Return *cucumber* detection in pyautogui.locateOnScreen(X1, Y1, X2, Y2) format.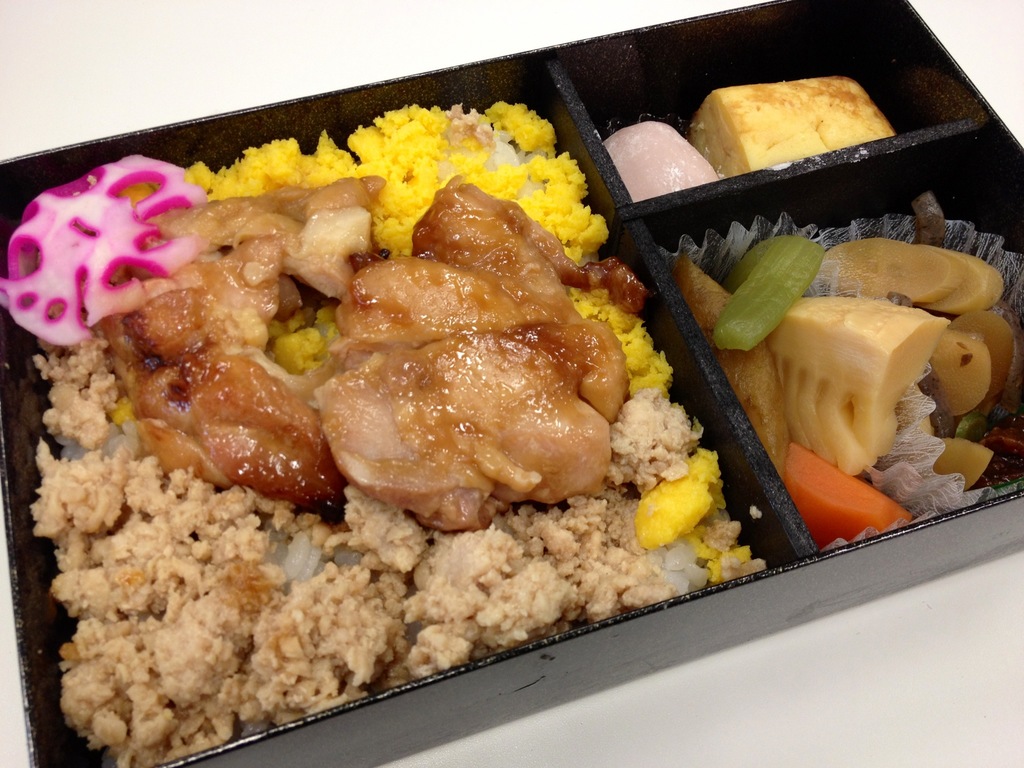
pyautogui.locateOnScreen(710, 231, 828, 353).
